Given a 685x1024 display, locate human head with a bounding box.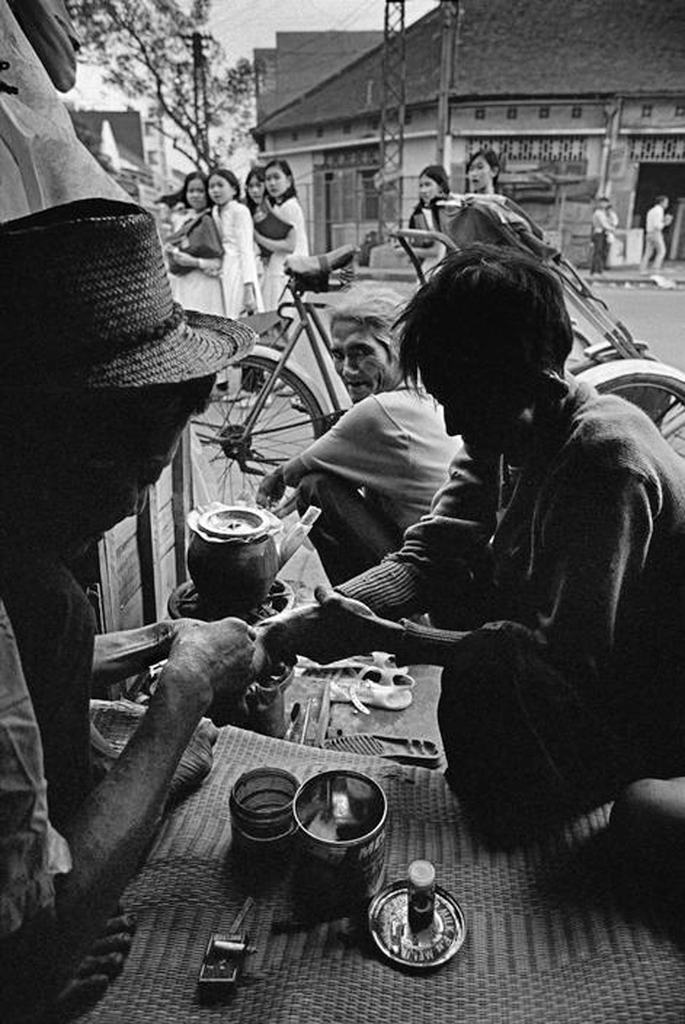
Located: box(210, 173, 233, 202).
